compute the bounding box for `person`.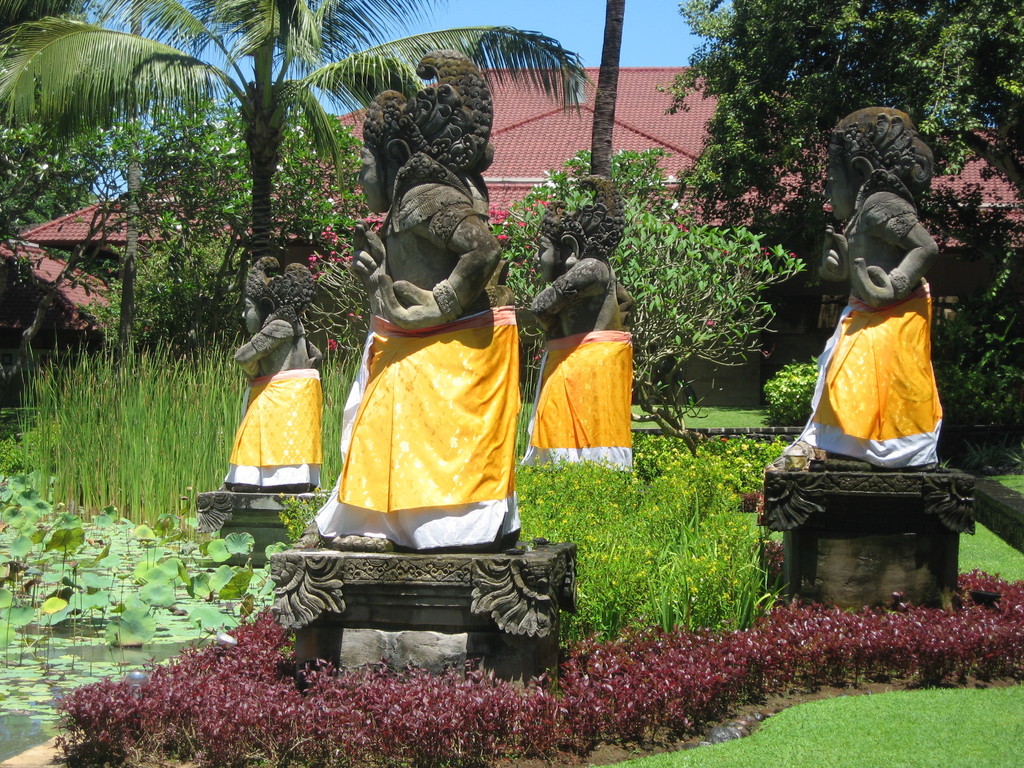
782:103:947:468.
